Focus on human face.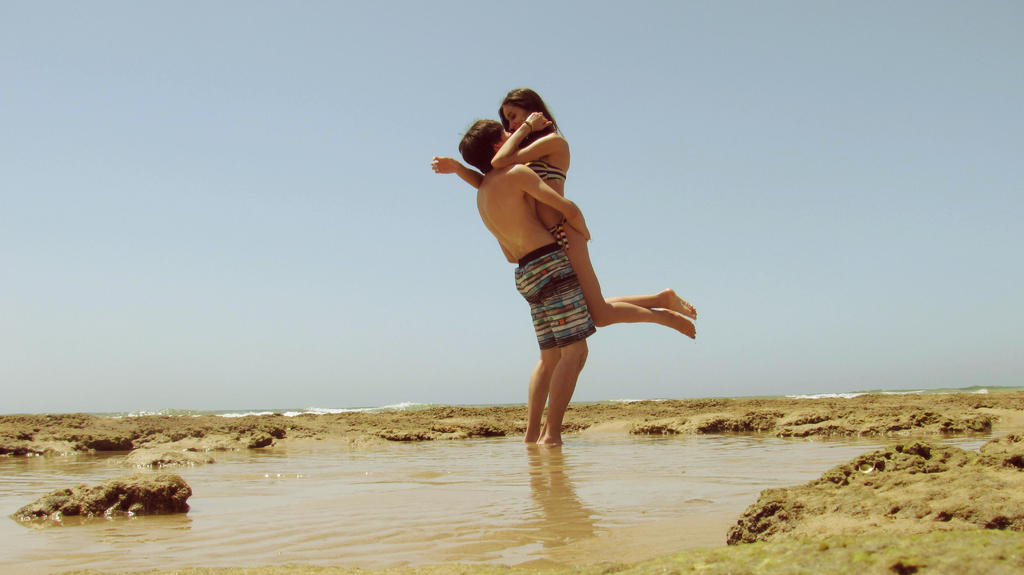
Focused at l=502, t=102, r=525, b=129.
